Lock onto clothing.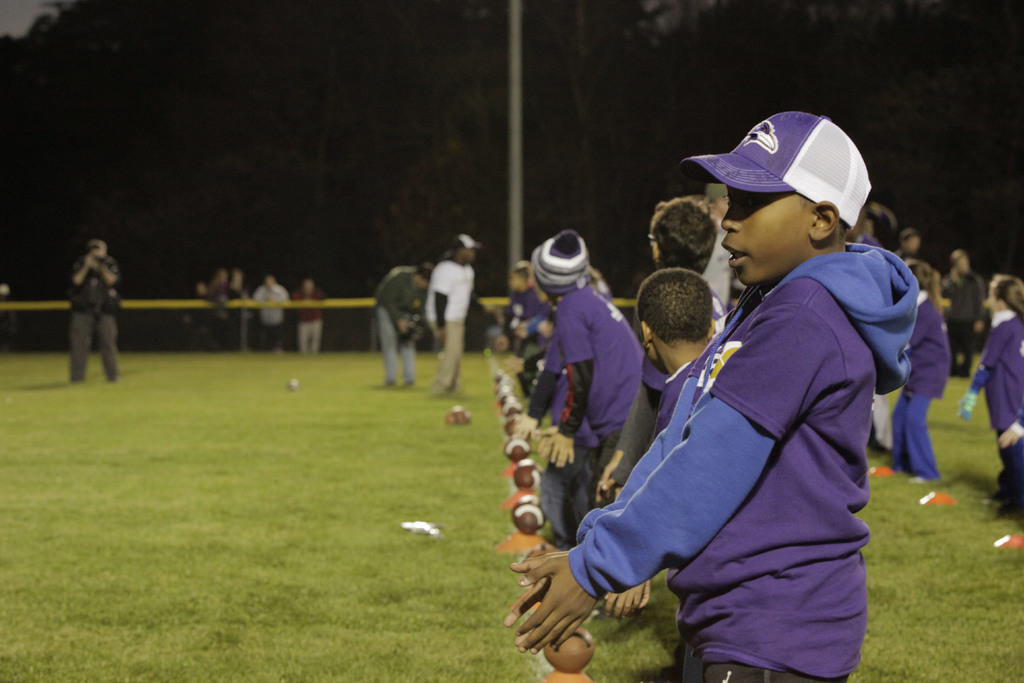
Locked: 938/268/984/360.
